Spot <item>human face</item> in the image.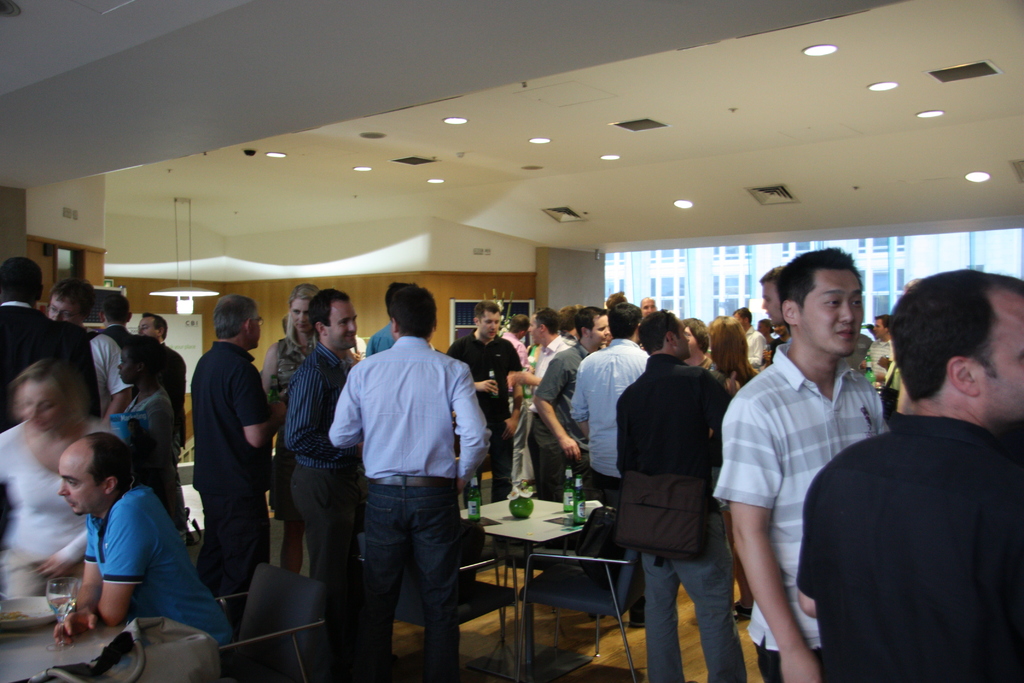
<item>human face</item> found at bbox=(326, 302, 357, 350).
